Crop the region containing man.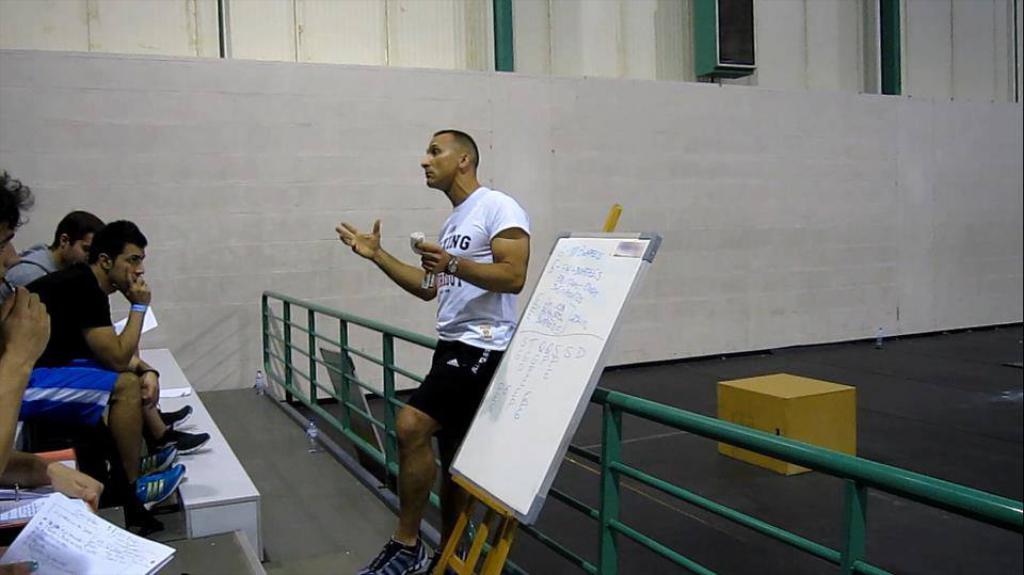
Crop region: 0,171,106,574.
